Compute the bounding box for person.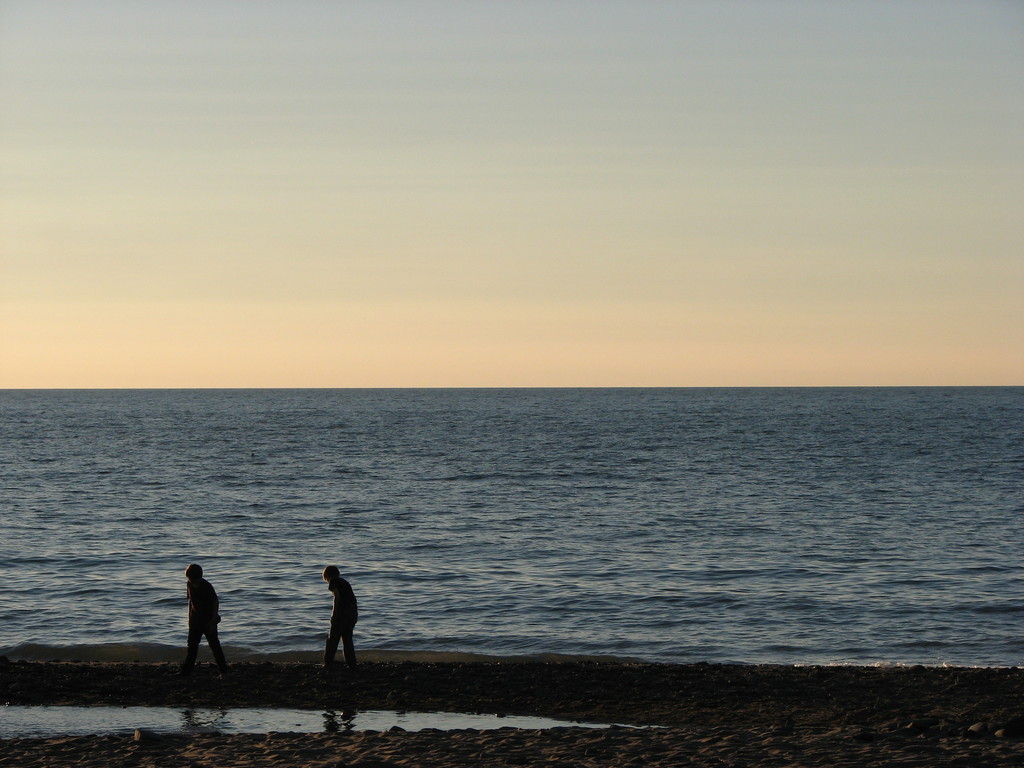
crop(314, 563, 360, 667).
